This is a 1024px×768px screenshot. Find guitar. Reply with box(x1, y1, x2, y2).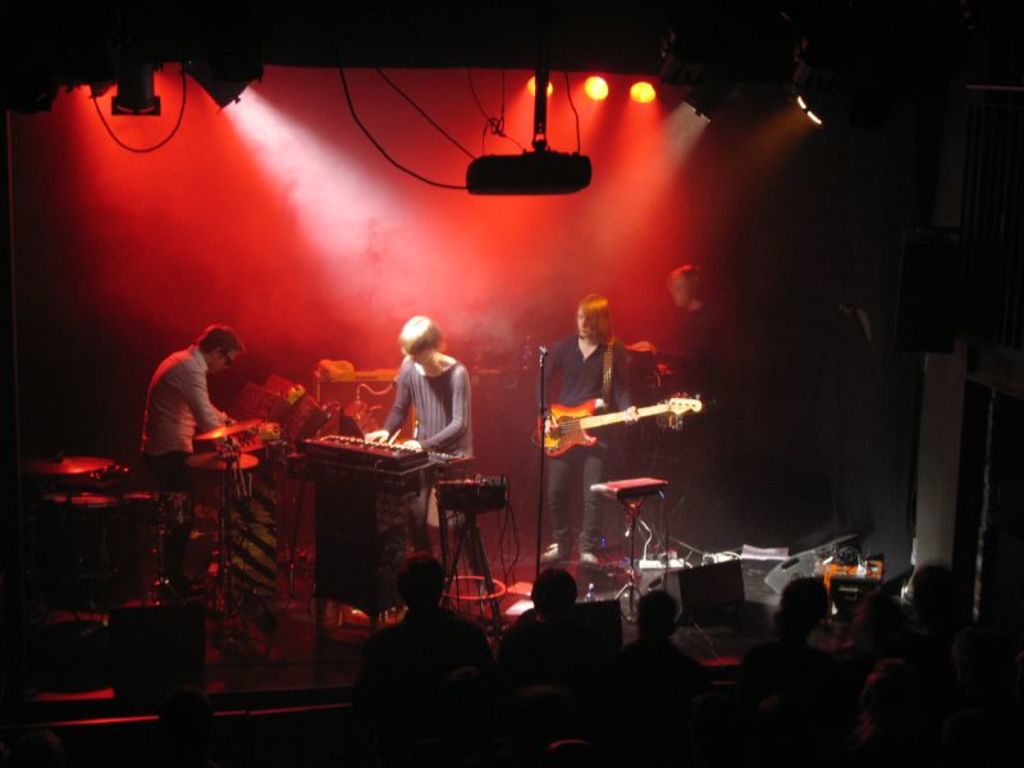
box(534, 390, 710, 462).
